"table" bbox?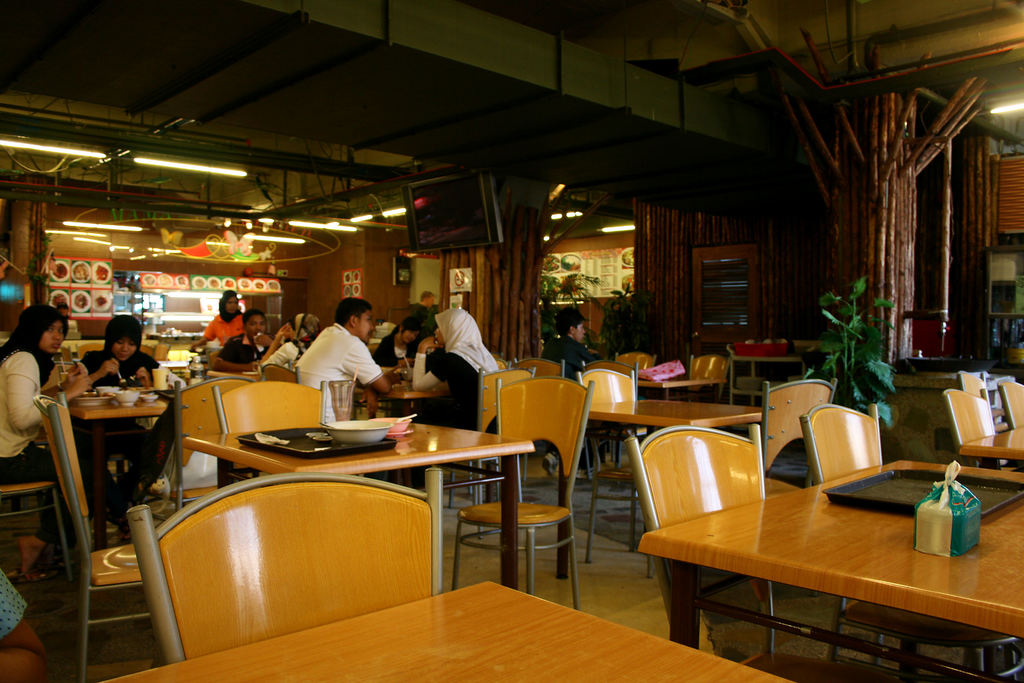
(x1=181, y1=416, x2=536, y2=588)
